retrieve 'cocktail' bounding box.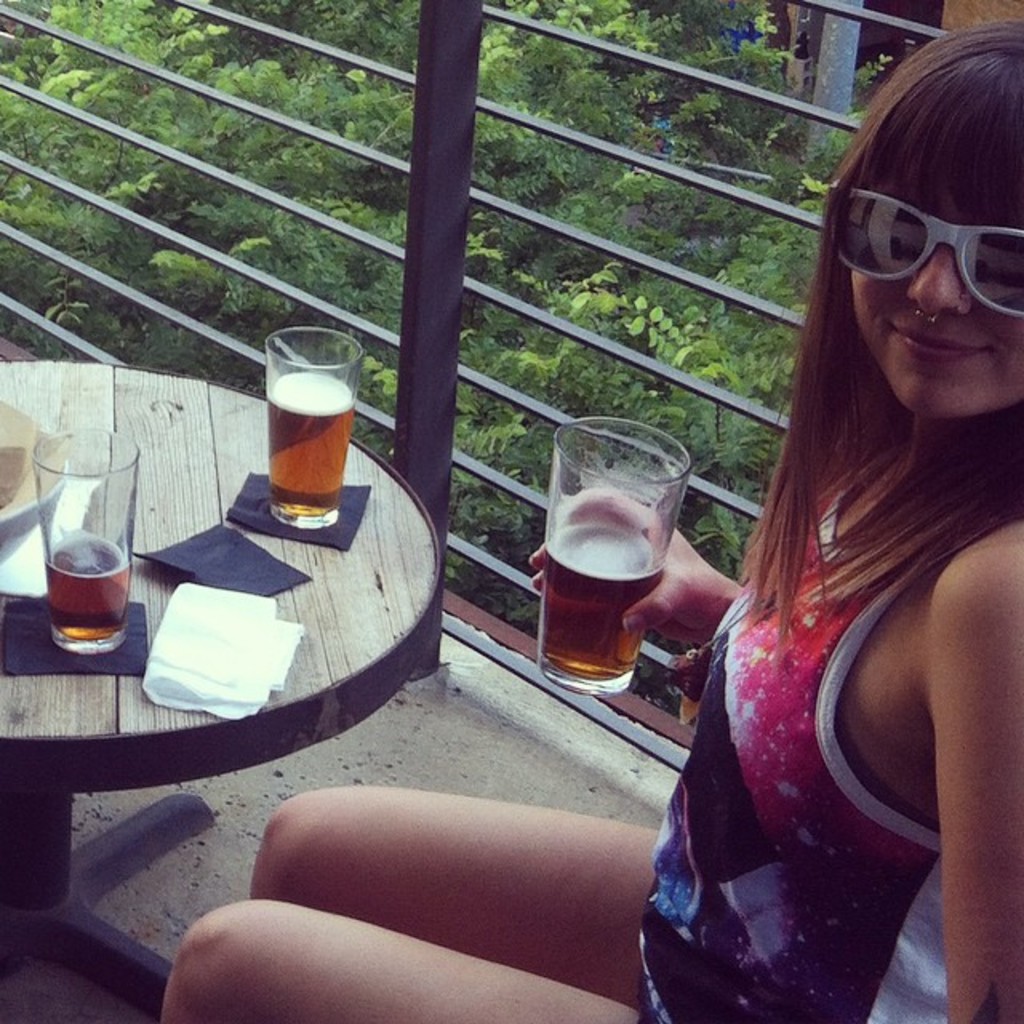
Bounding box: bbox=(547, 405, 725, 669).
